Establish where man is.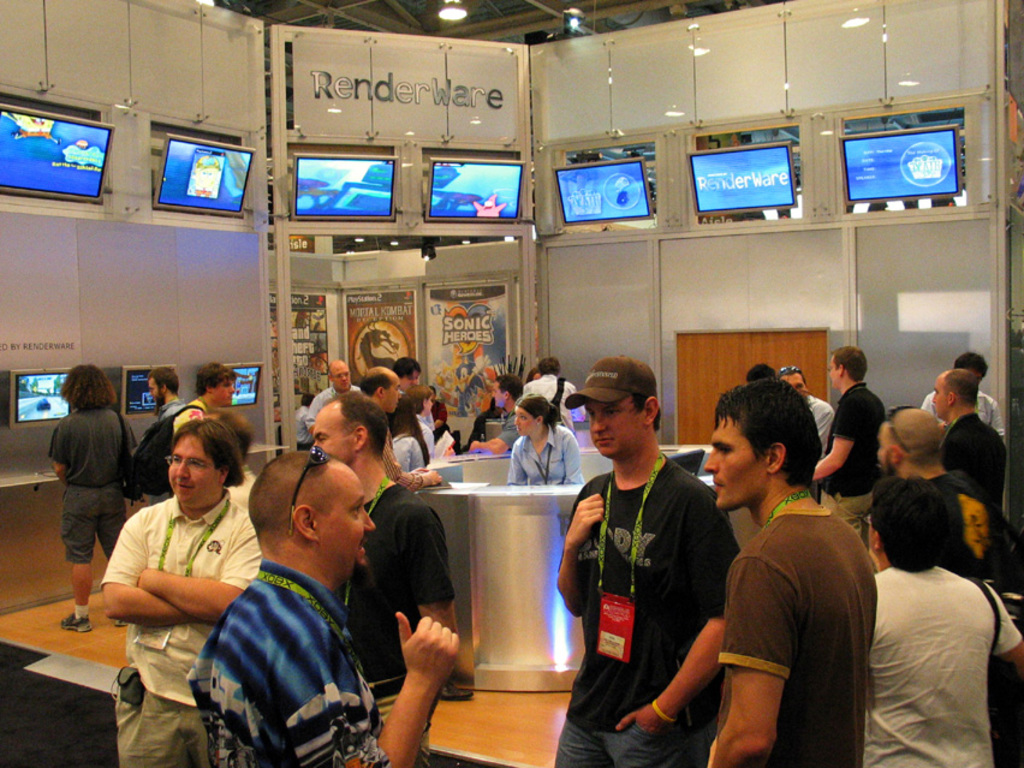
Established at (139,367,190,424).
